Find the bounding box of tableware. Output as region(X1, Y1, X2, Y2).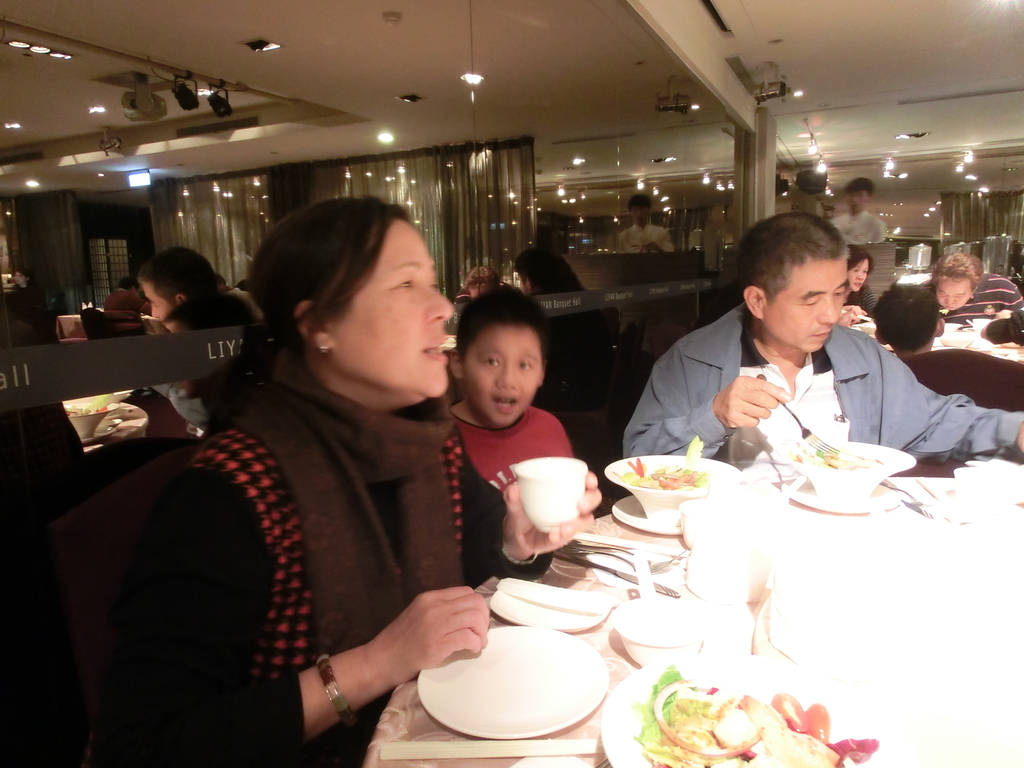
region(781, 442, 919, 500).
